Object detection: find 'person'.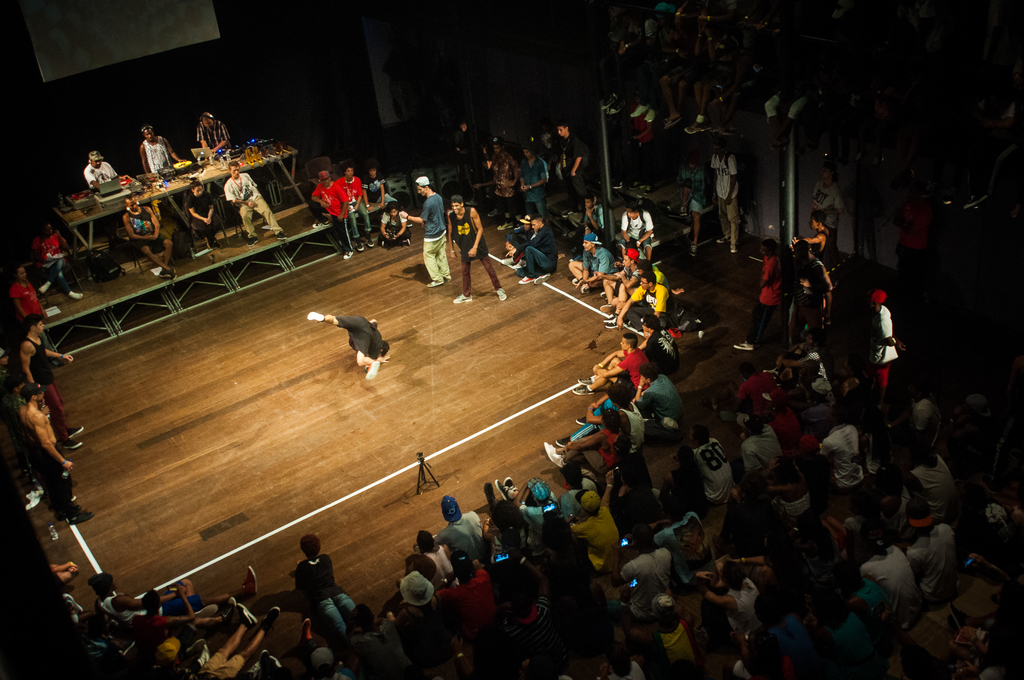
crop(431, 551, 500, 647).
